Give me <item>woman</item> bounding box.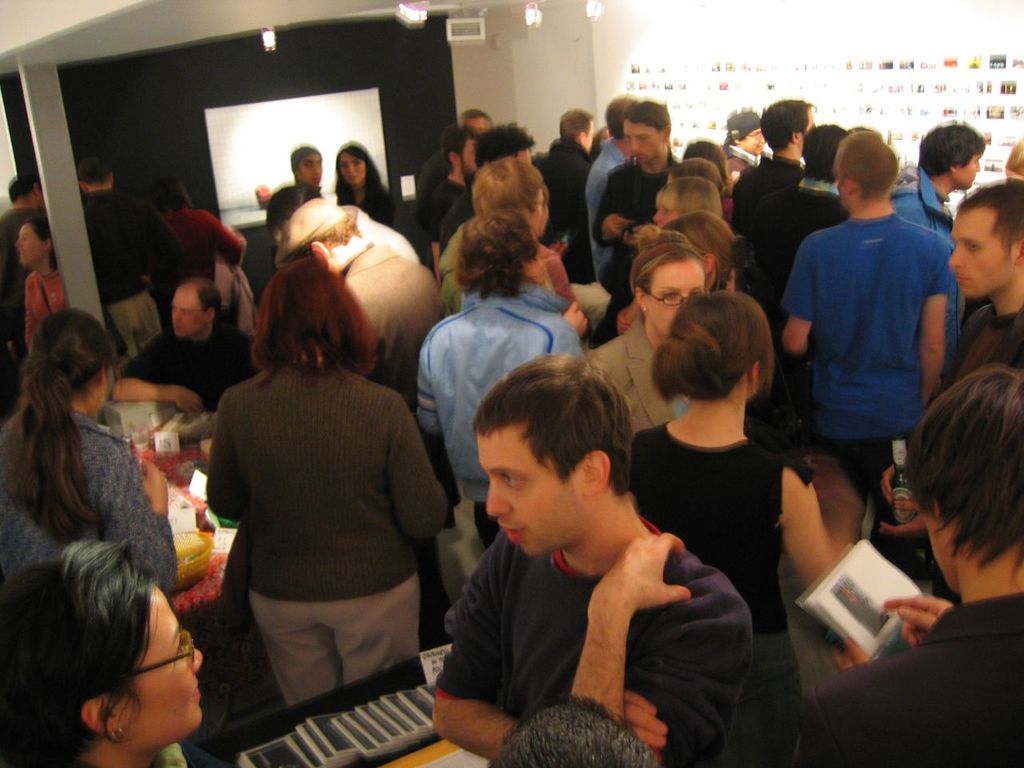
box=[630, 282, 838, 767].
